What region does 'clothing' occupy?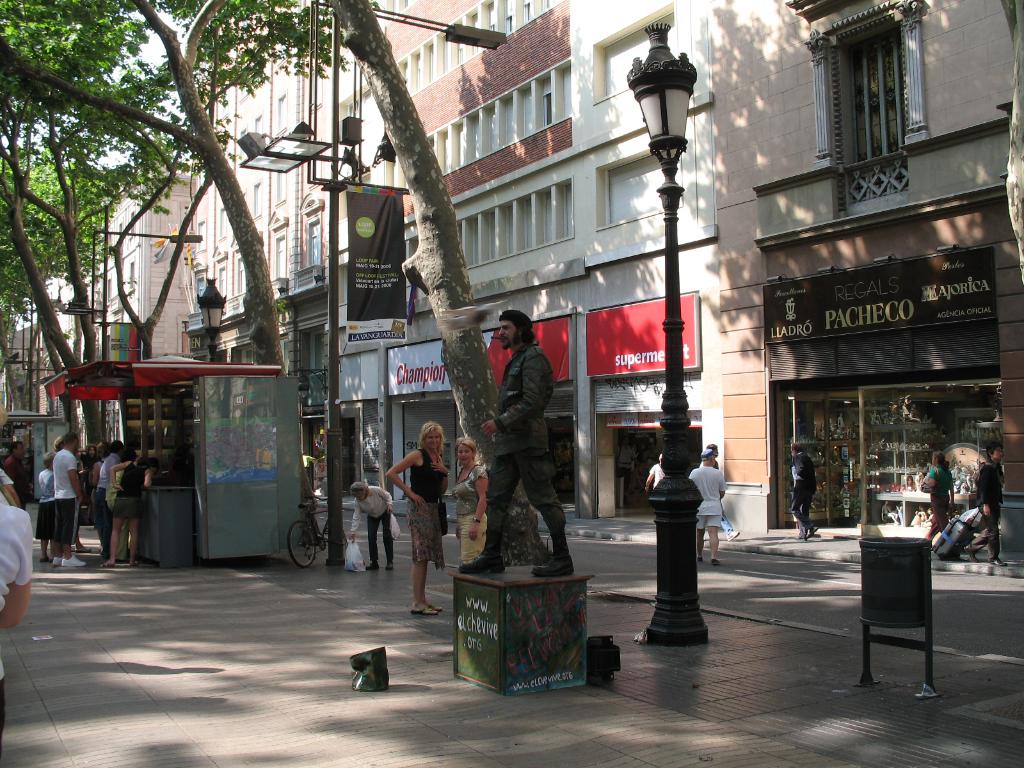
[0,460,35,506].
